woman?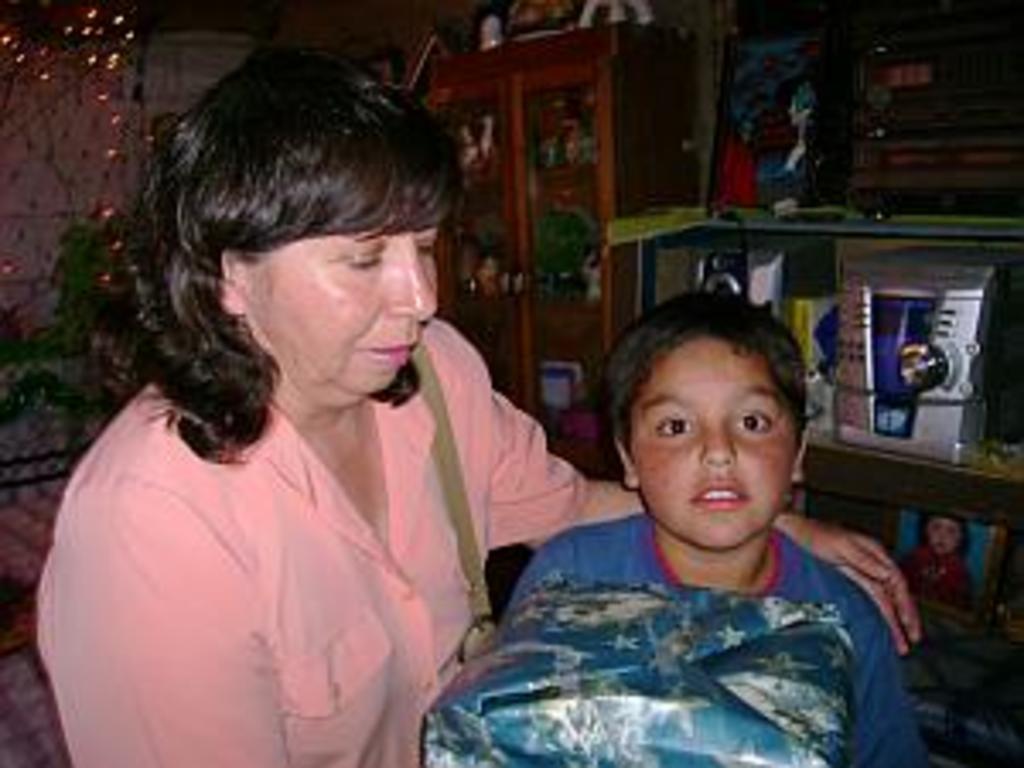
x1=31 y1=48 x2=922 y2=765
